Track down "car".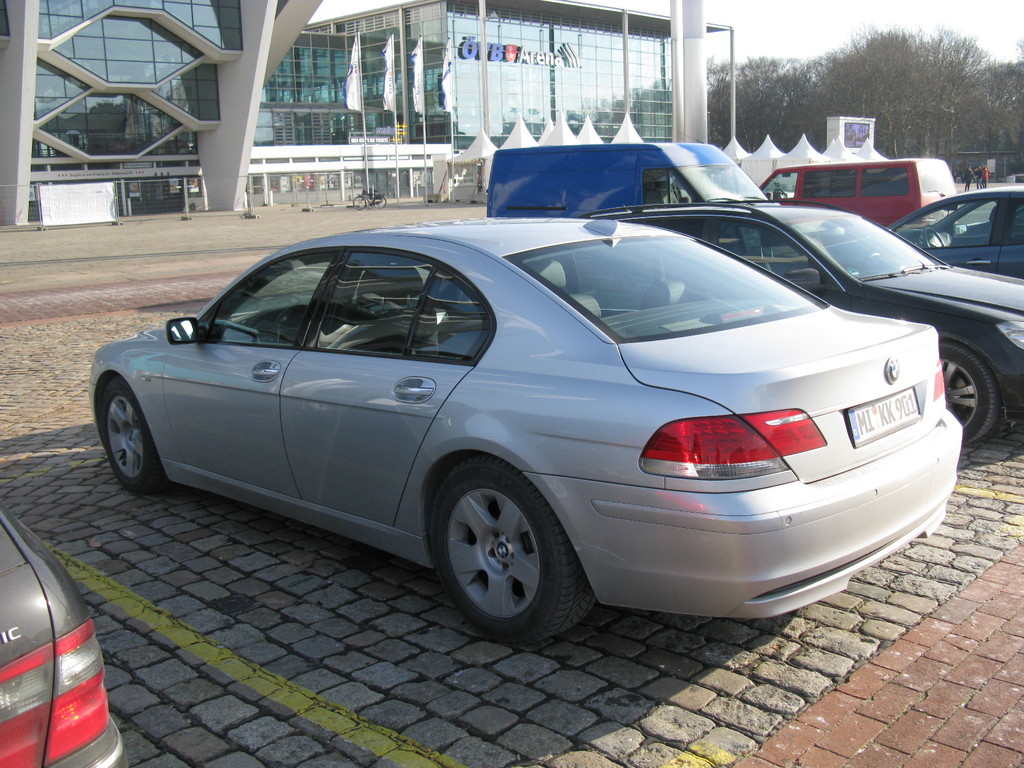
Tracked to crop(0, 500, 128, 767).
